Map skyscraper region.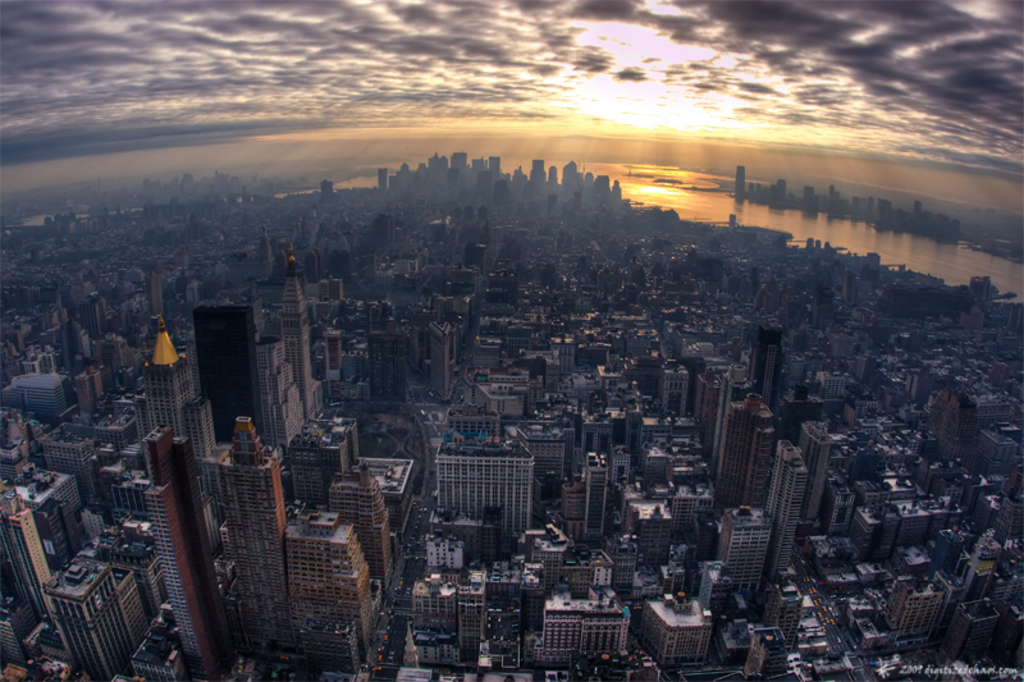
Mapped to bbox(191, 307, 270, 447).
